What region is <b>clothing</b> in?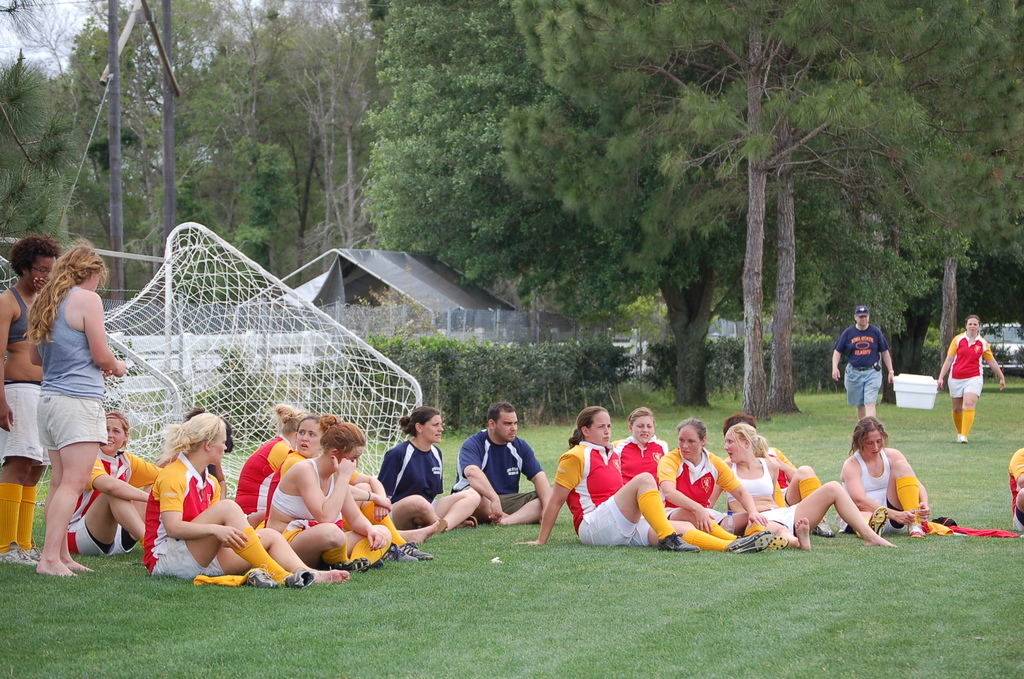
rect(73, 442, 159, 568).
